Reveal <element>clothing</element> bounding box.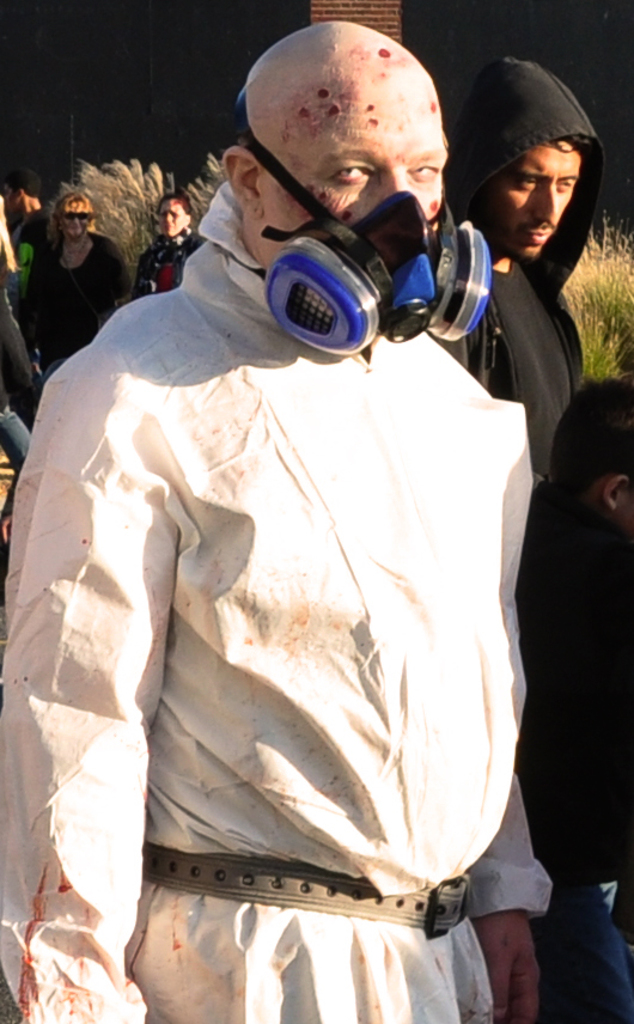
Revealed: l=417, t=35, r=581, b=592.
